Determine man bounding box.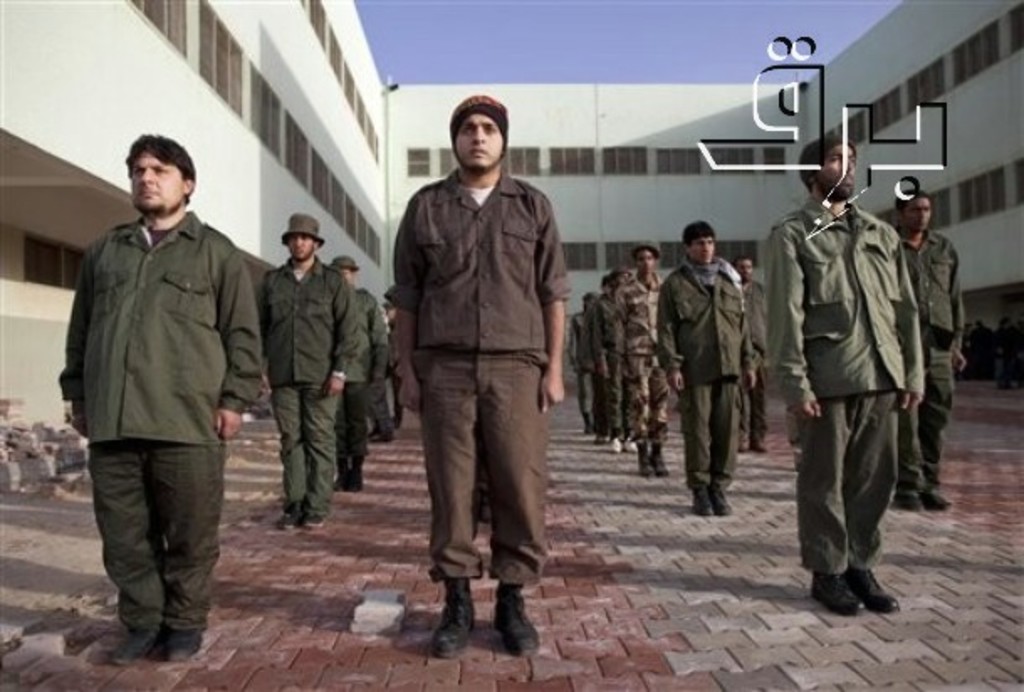
Determined: region(656, 218, 754, 516).
